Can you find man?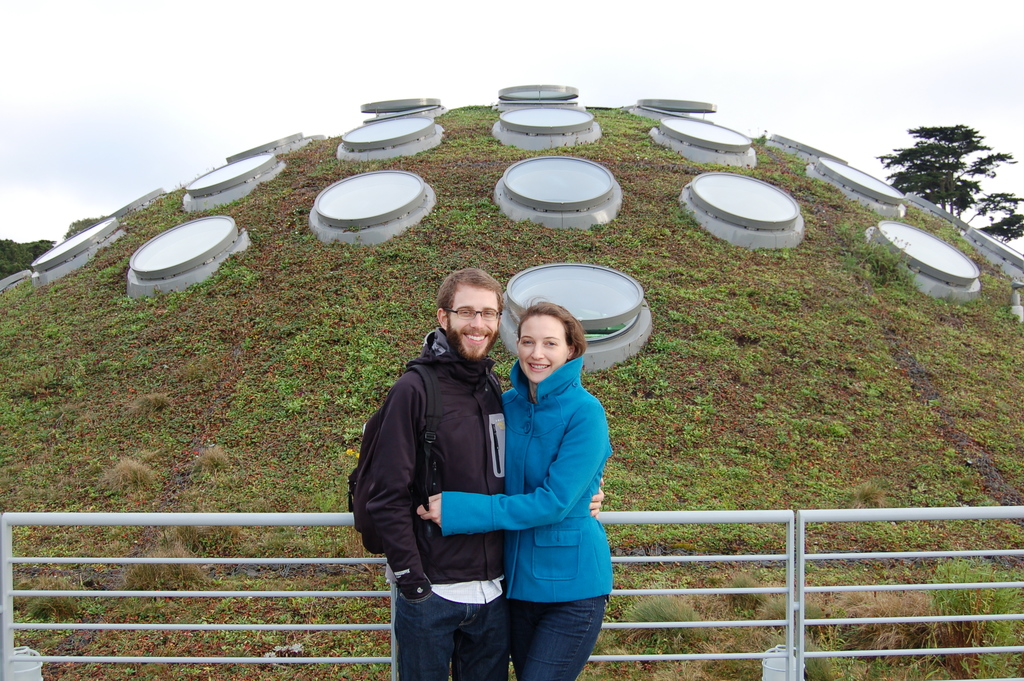
Yes, bounding box: l=356, t=258, r=550, b=672.
